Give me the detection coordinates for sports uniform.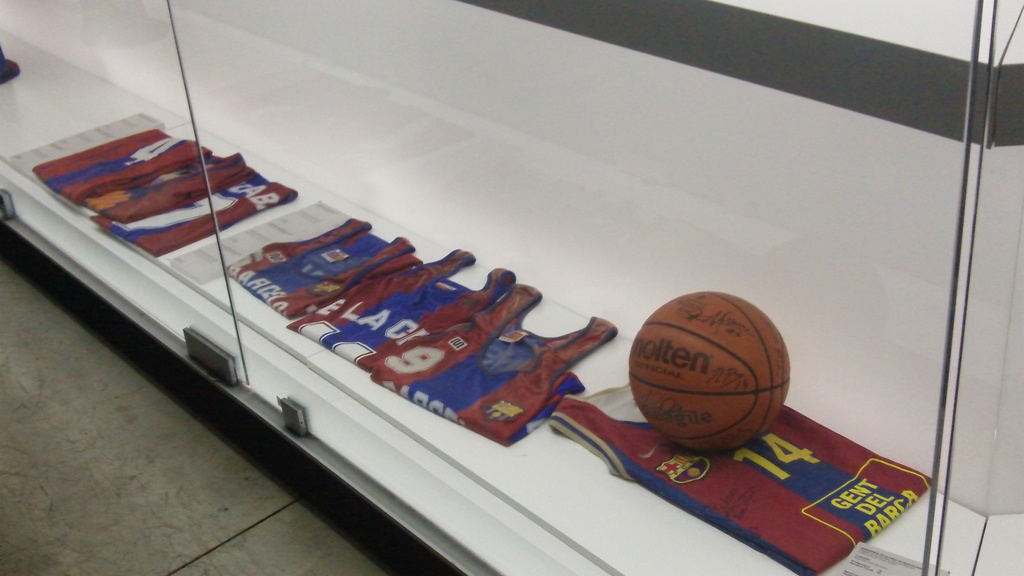
box=[95, 162, 296, 260].
